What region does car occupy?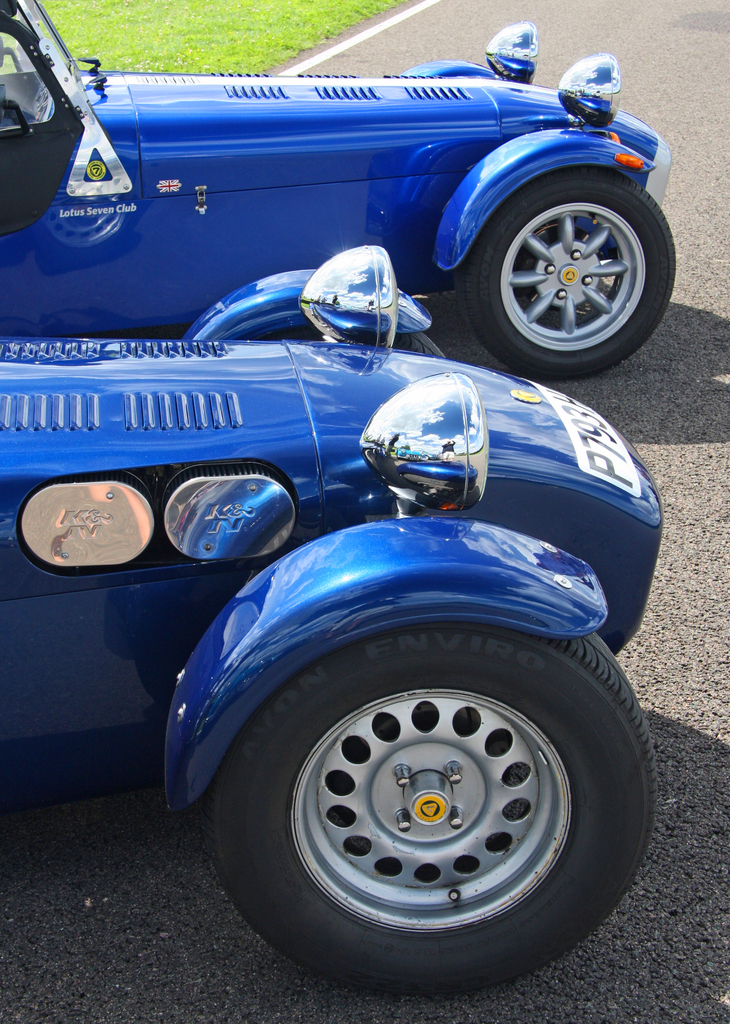
l=0, t=245, r=660, b=996.
